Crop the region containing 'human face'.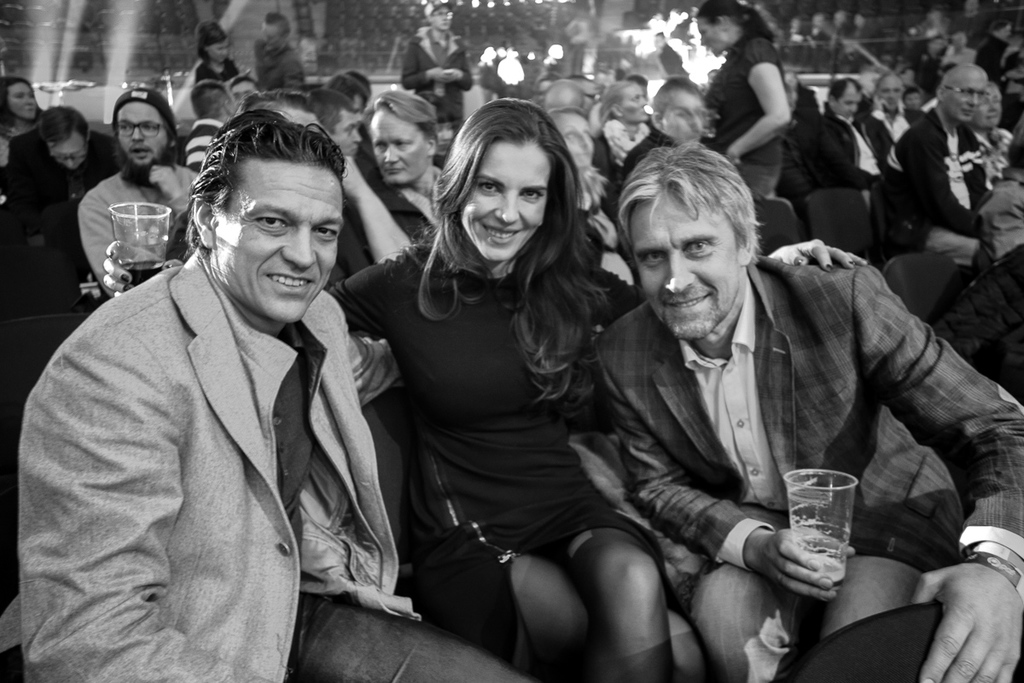
Crop region: detection(620, 81, 650, 123).
